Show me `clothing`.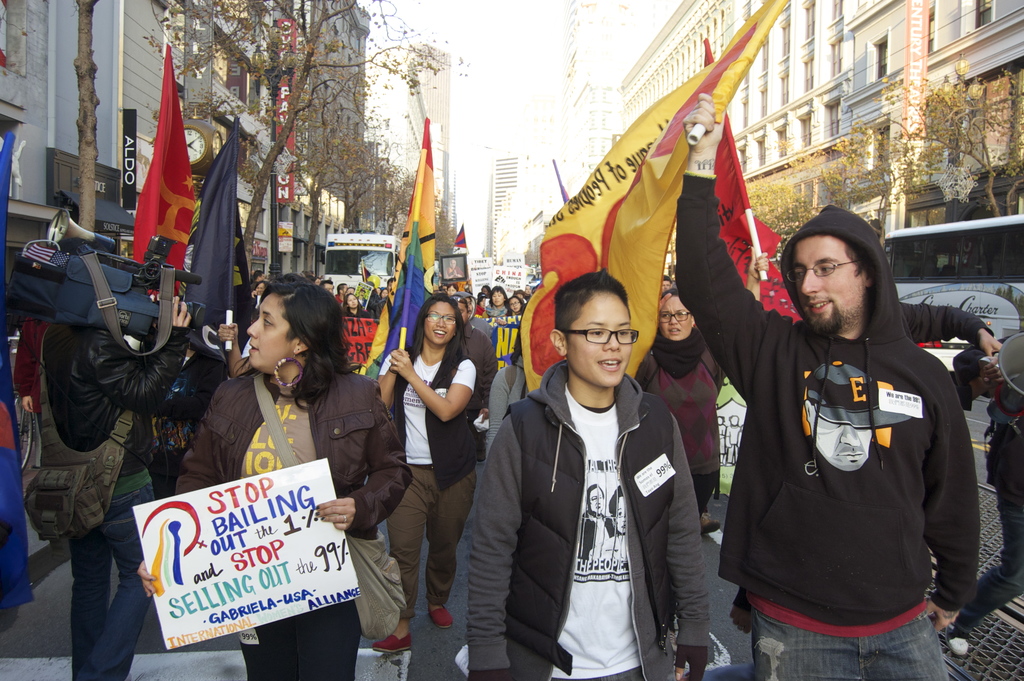
`clothing` is here: bbox=[500, 309, 529, 368].
